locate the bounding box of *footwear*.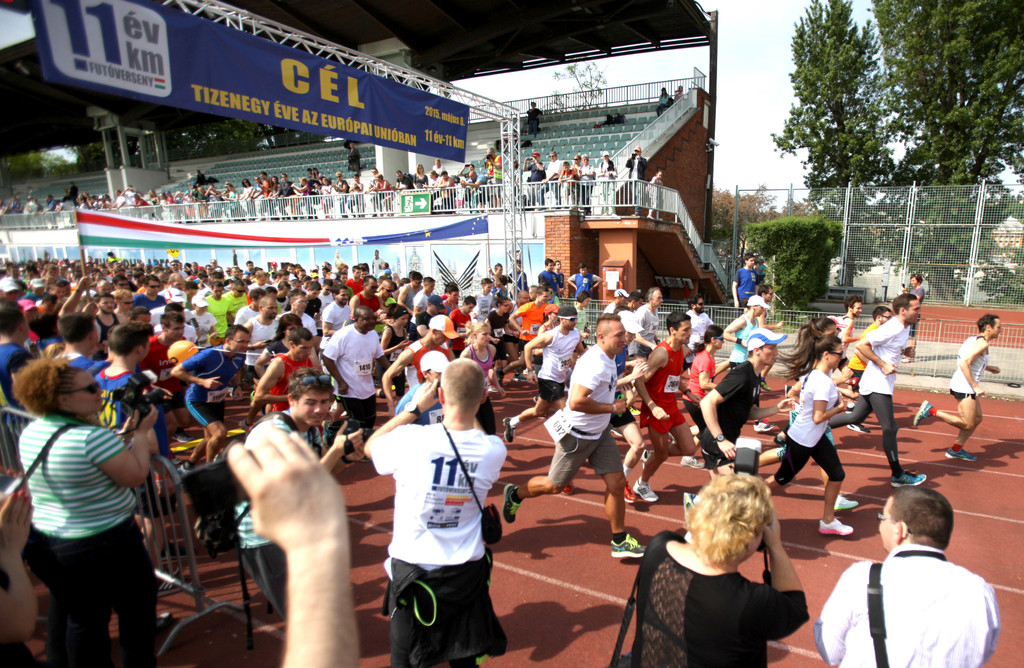
Bounding box: (x1=752, y1=420, x2=778, y2=432).
